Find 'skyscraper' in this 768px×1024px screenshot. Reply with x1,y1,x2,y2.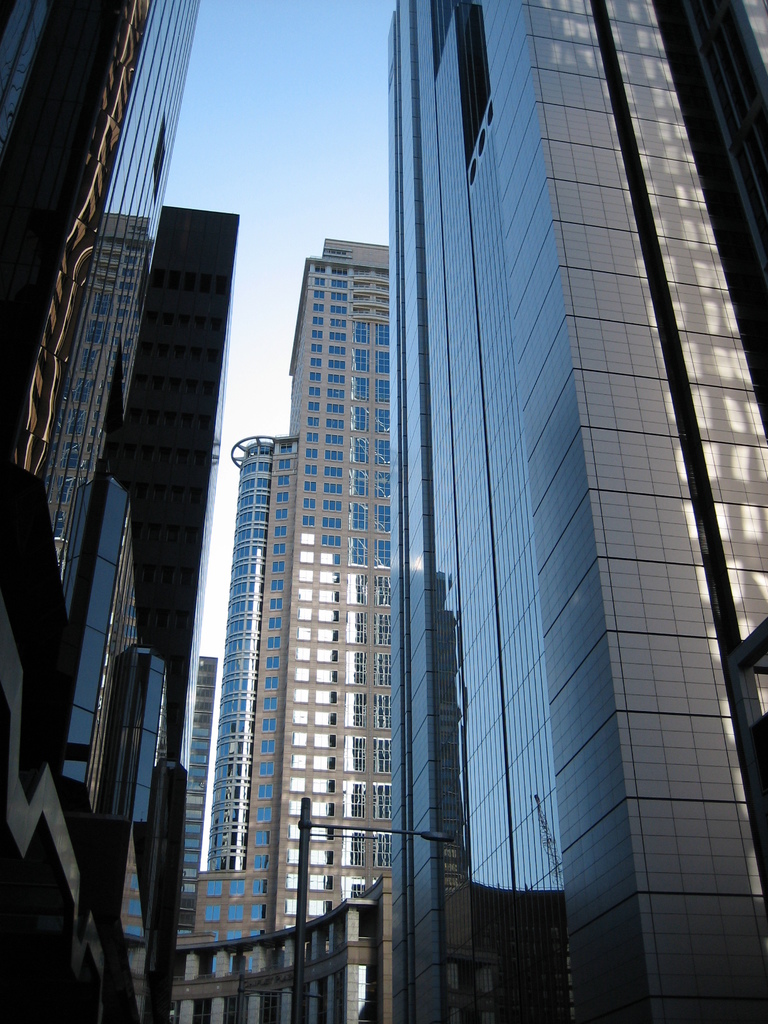
267,234,393,1018.
